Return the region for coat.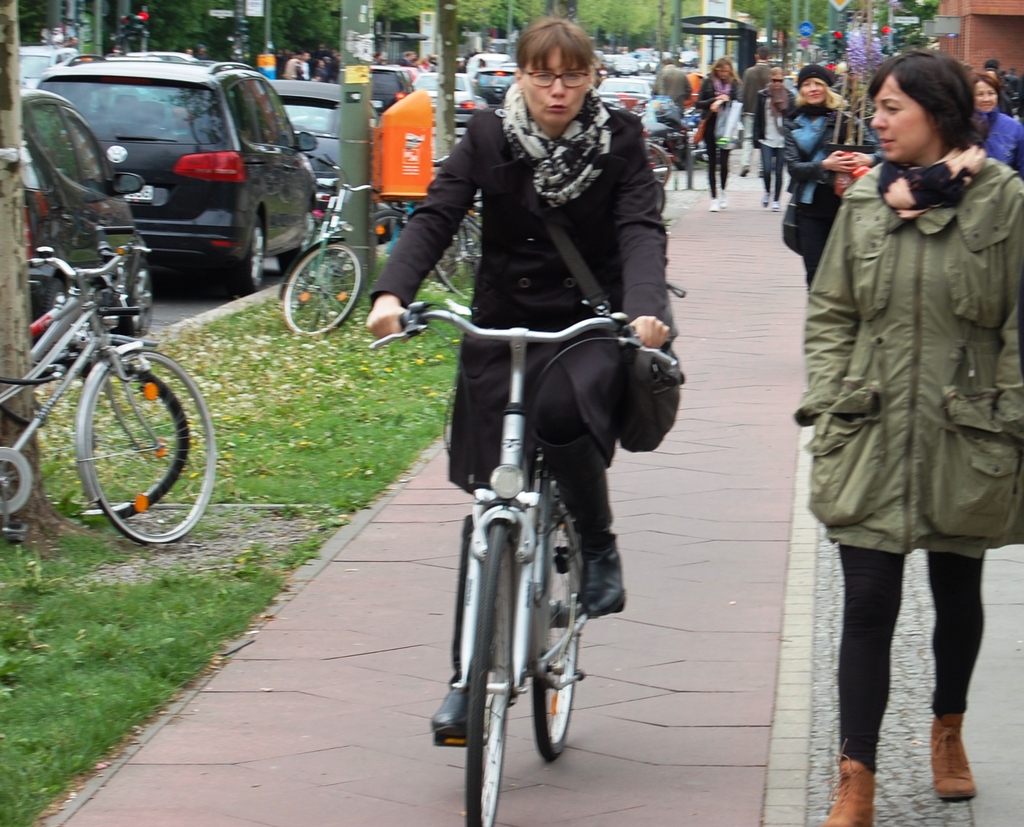
region(753, 86, 794, 144).
